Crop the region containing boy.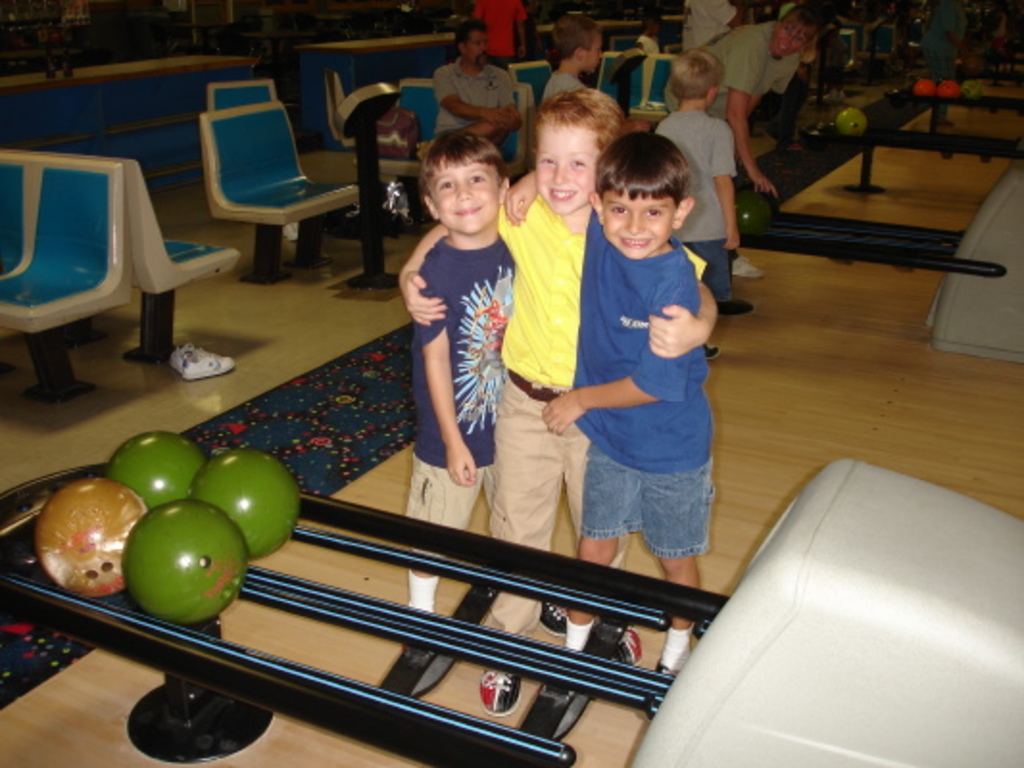
Crop region: select_region(400, 129, 519, 680).
